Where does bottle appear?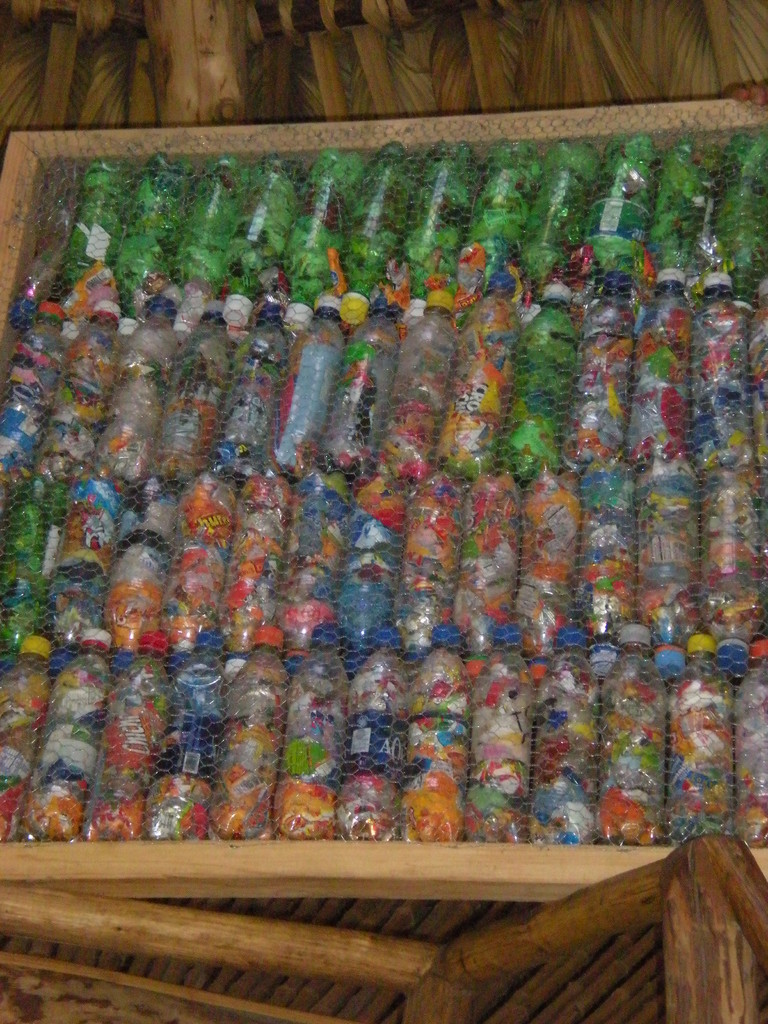
Appears at locate(171, 160, 252, 314).
